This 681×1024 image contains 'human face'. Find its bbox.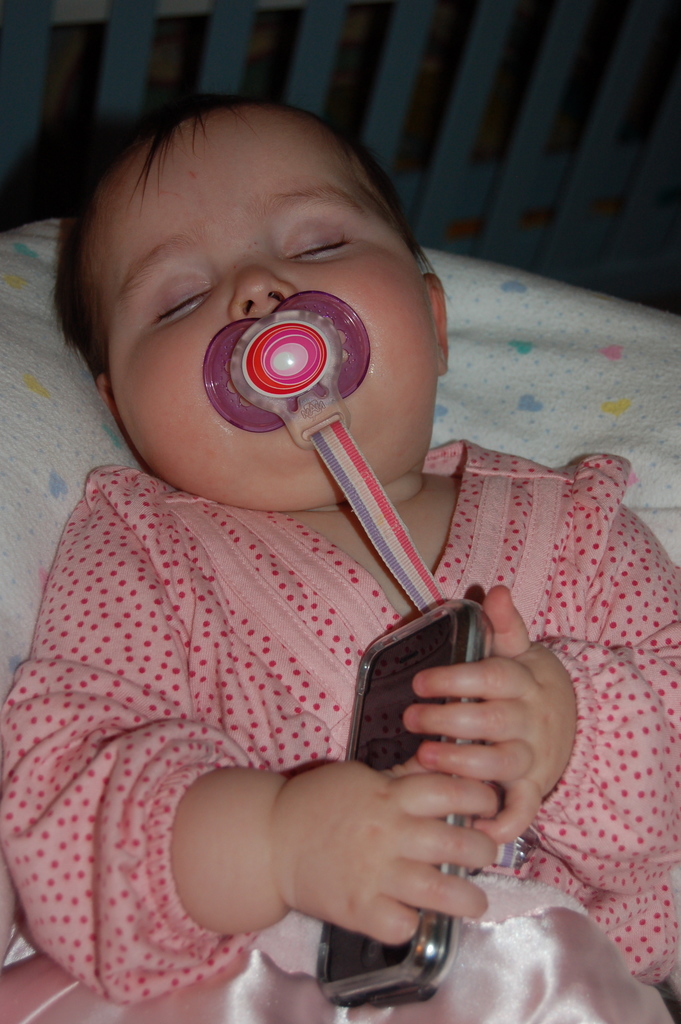
select_region(103, 104, 441, 472).
